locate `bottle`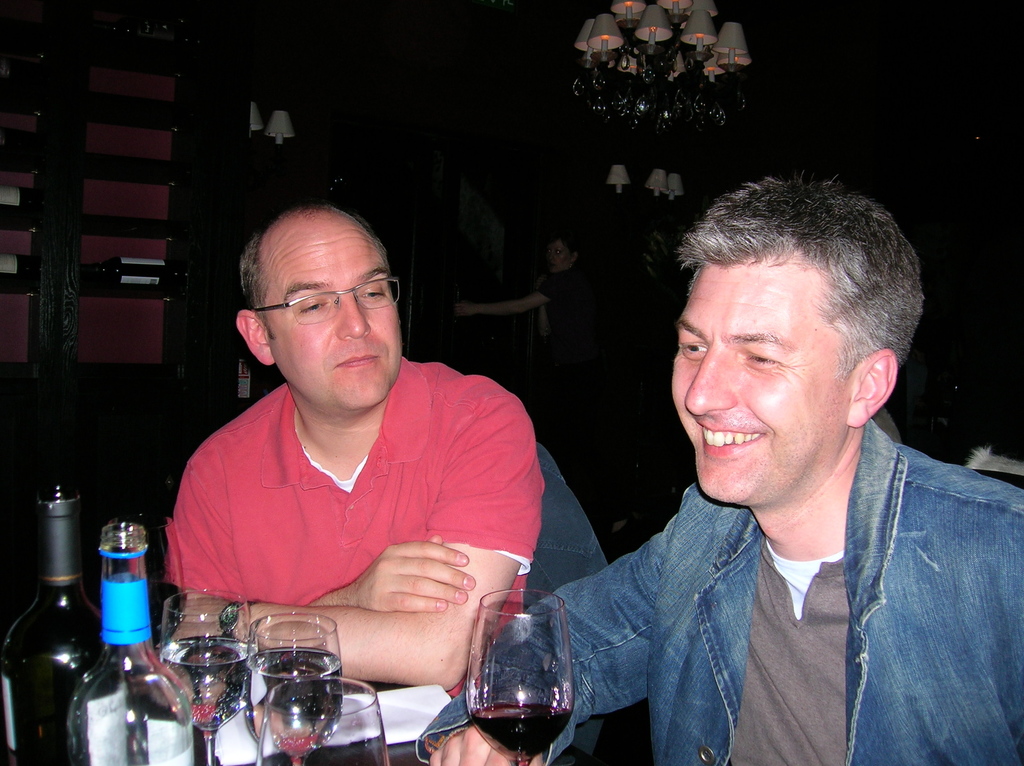
{"x1": 56, "y1": 510, "x2": 204, "y2": 765}
